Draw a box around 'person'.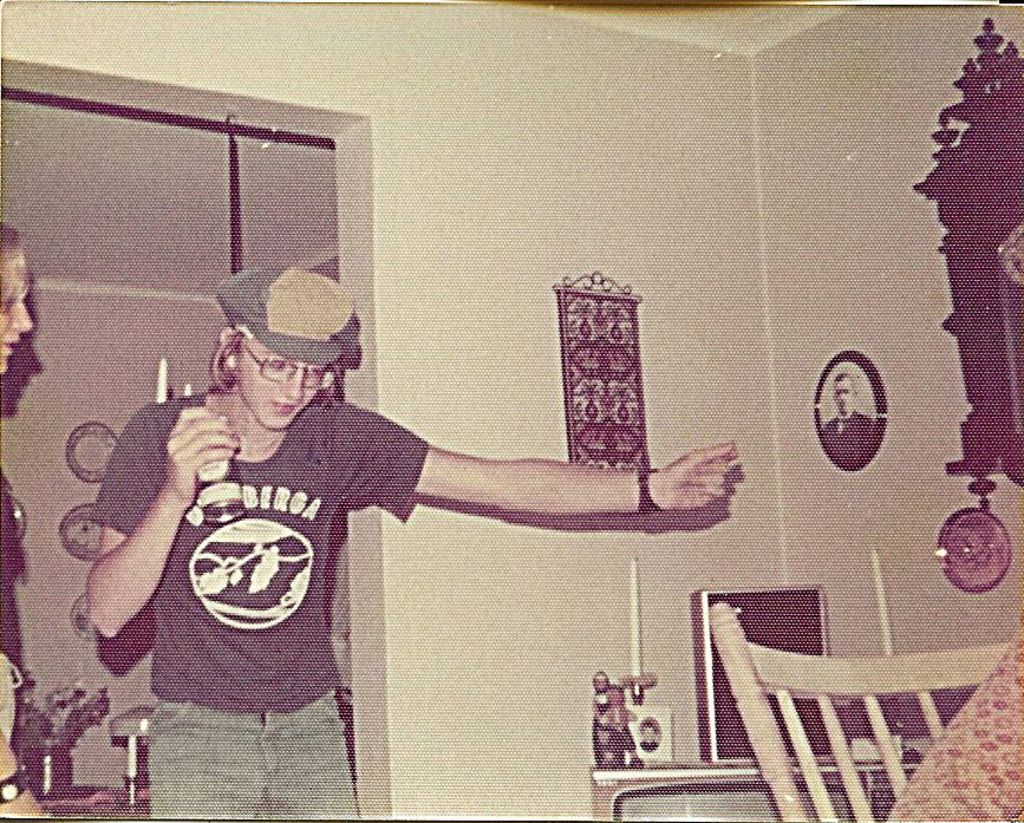
0,216,59,821.
